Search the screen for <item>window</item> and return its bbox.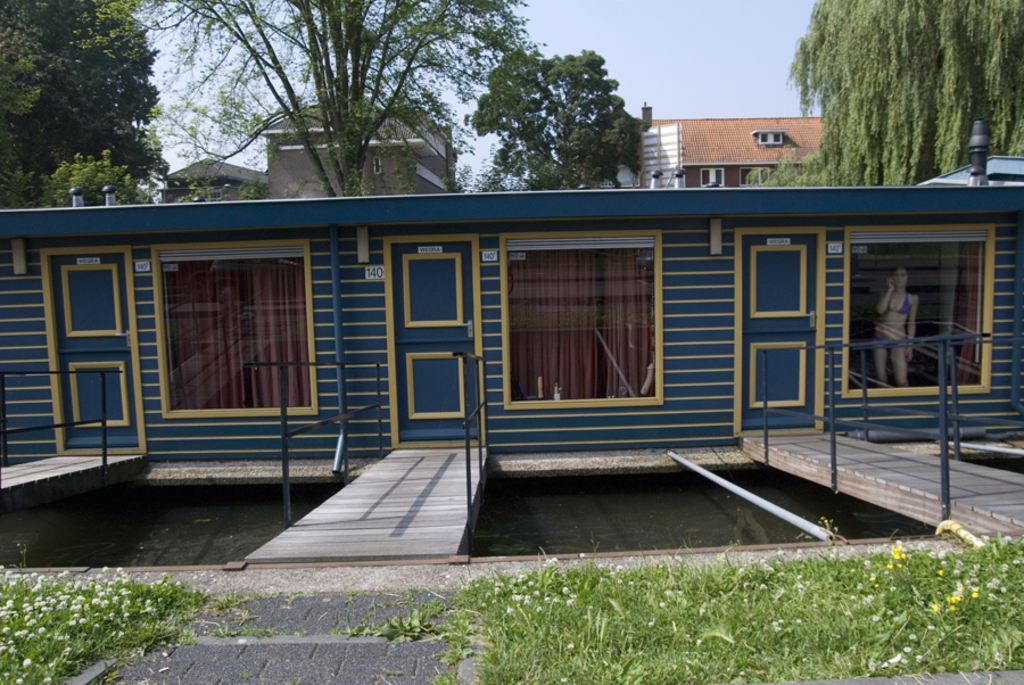
Found: {"x1": 372, "y1": 155, "x2": 385, "y2": 174}.
